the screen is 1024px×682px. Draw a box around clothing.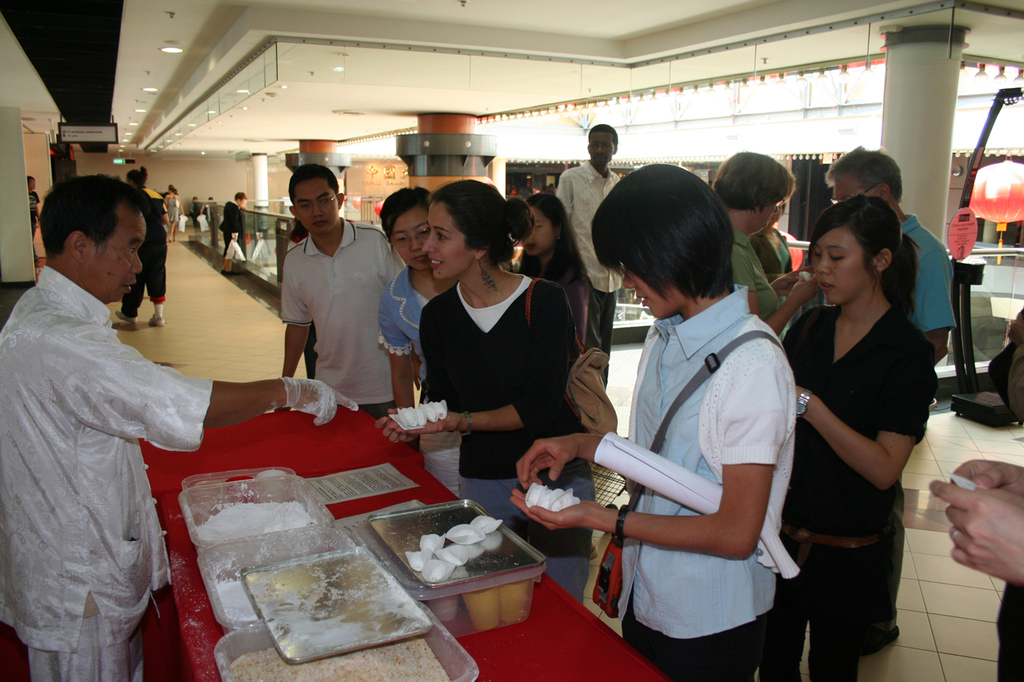
{"left": 282, "top": 218, "right": 408, "bottom": 428}.
